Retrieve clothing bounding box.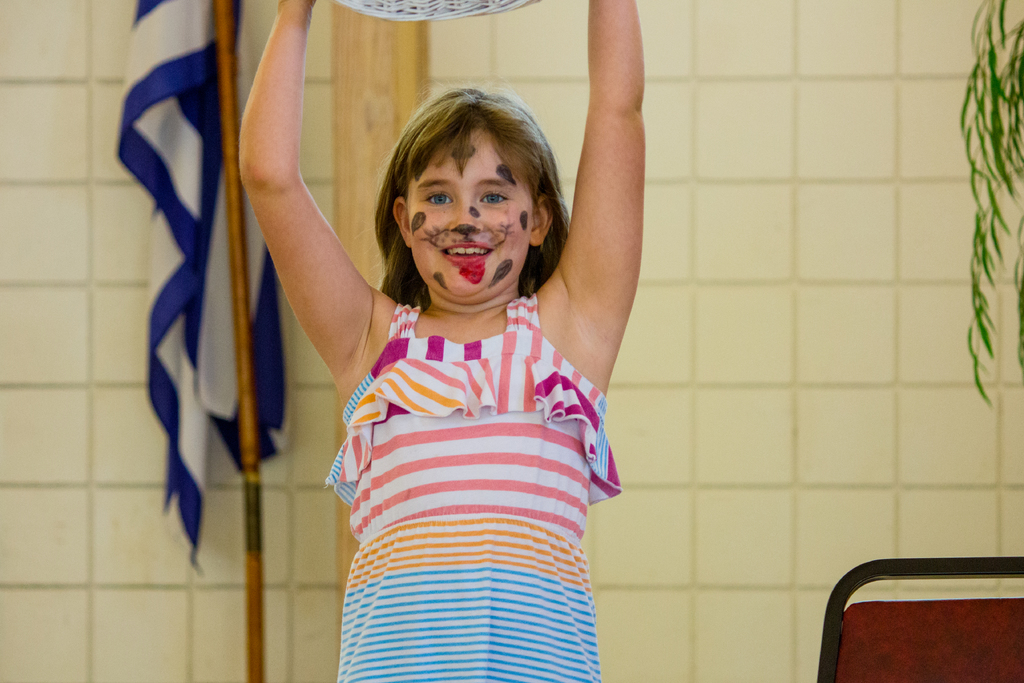
Bounding box: locate(316, 294, 627, 682).
